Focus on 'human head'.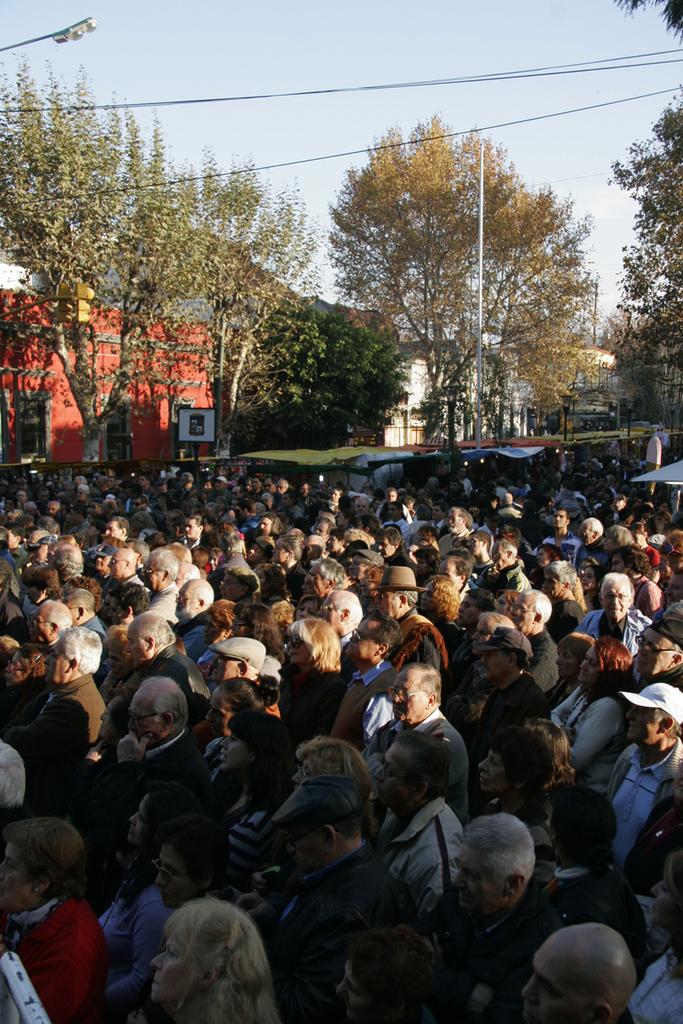
Focused at box=[653, 856, 682, 930].
